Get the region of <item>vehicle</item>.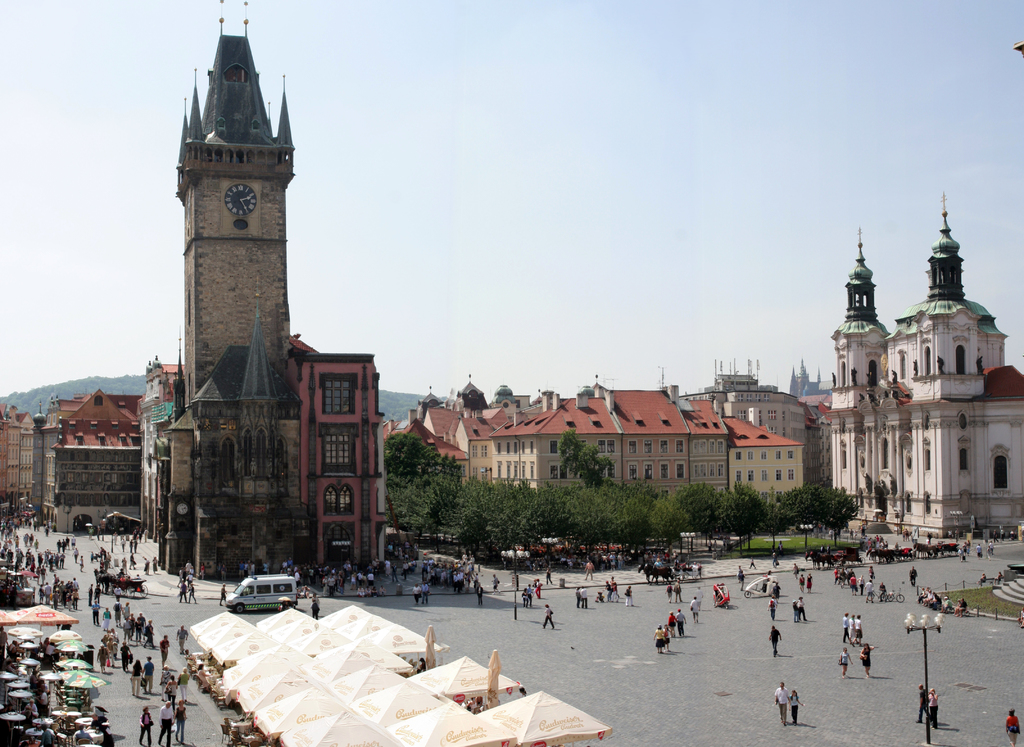
left=742, top=574, right=774, bottom=599.
